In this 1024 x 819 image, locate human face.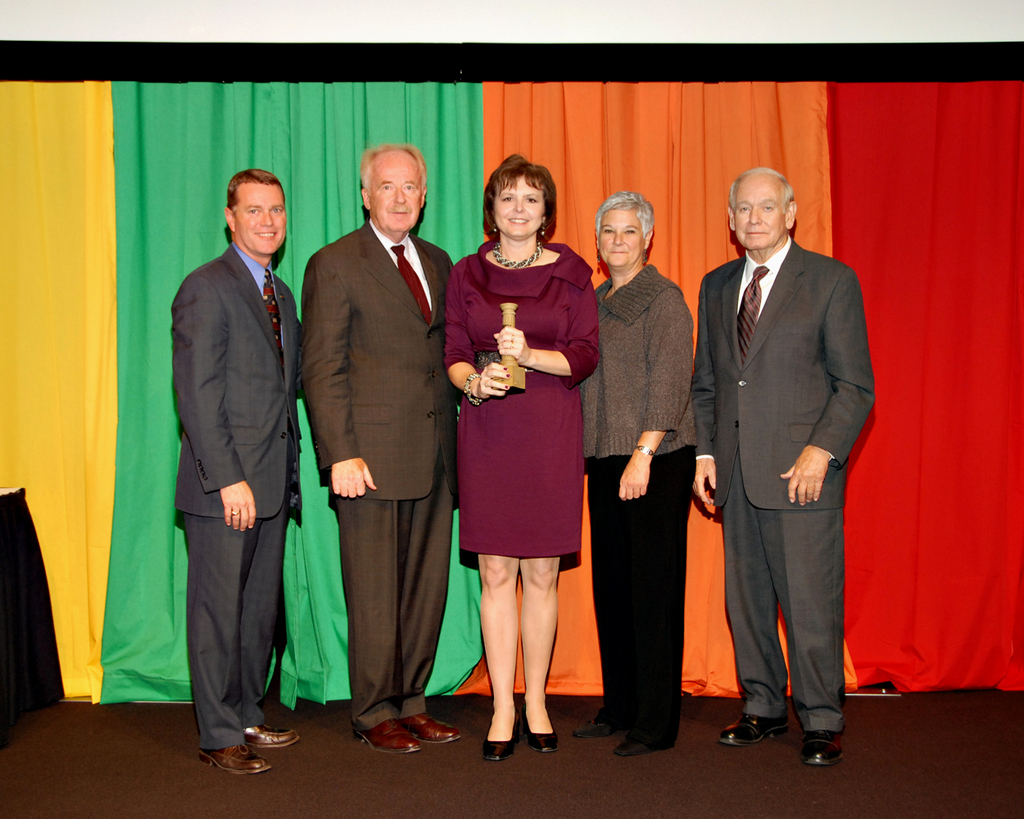
Bounding box: box(363, 152, 424, 233).
